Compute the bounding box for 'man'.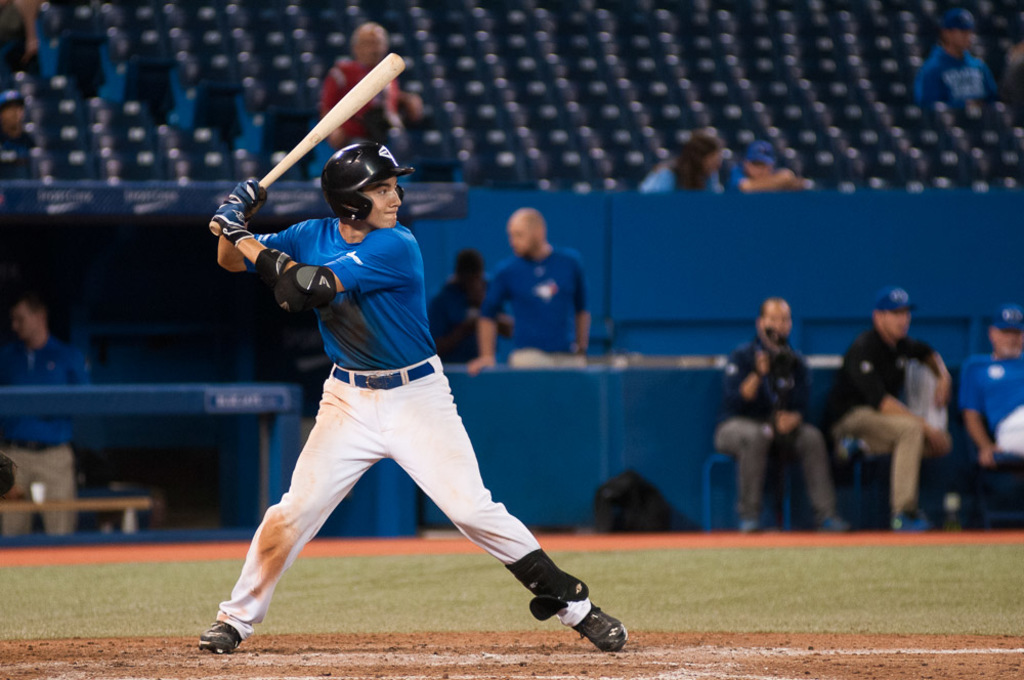
[462, 203, 589, 369].
